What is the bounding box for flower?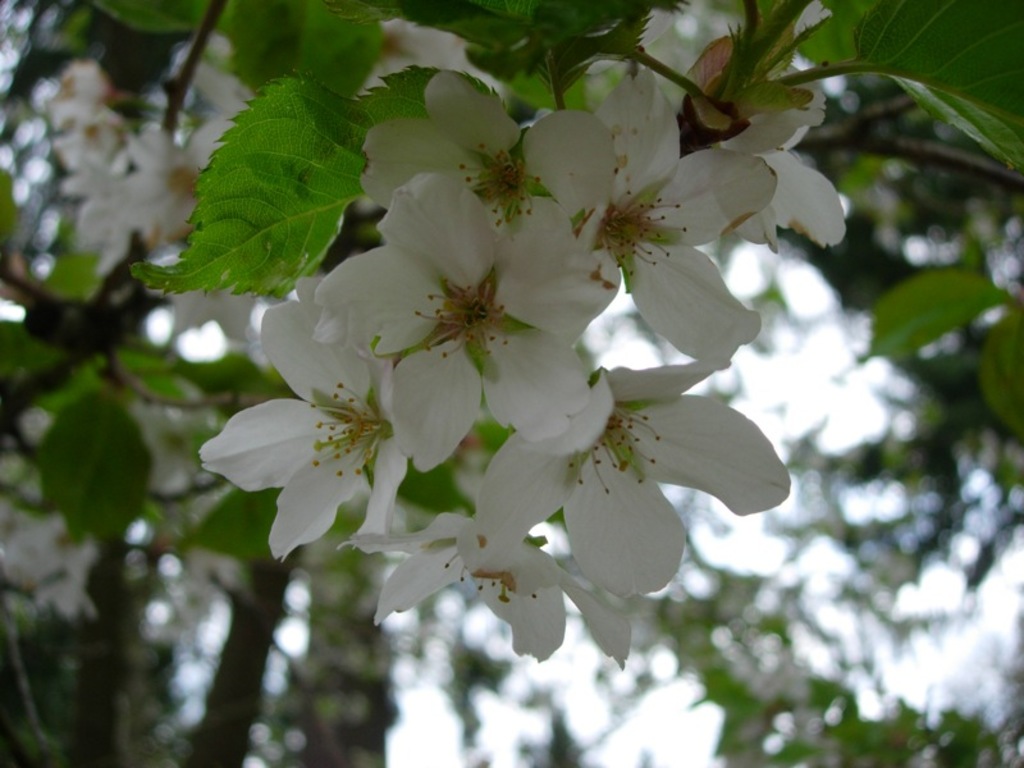
<box>315,170,618,495</box>.
